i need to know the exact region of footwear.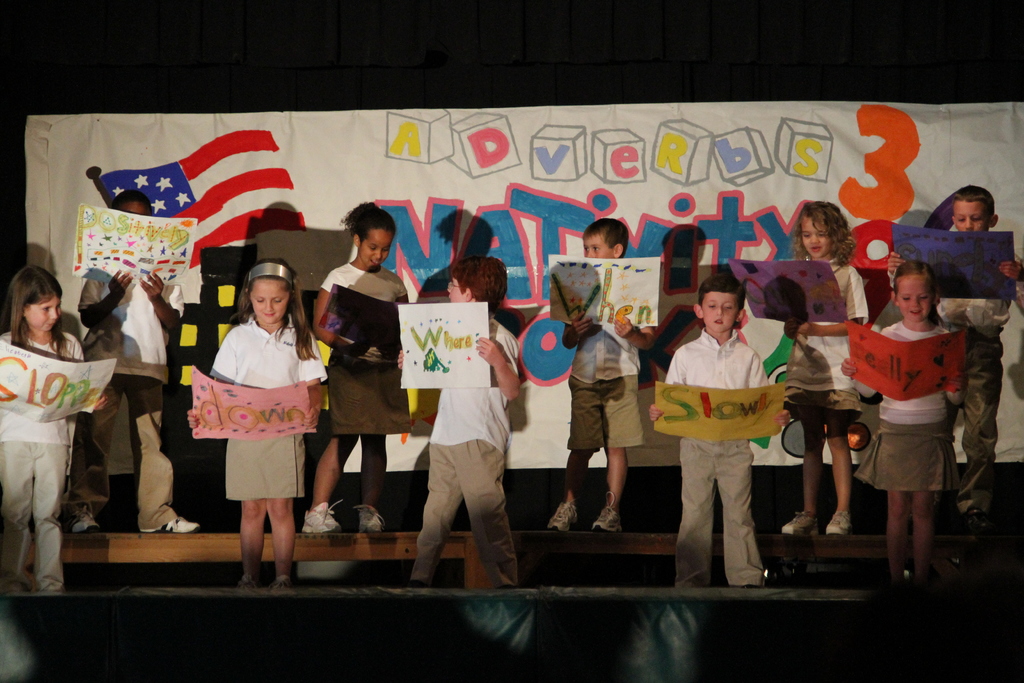
Region: (961,512,1002,533).
